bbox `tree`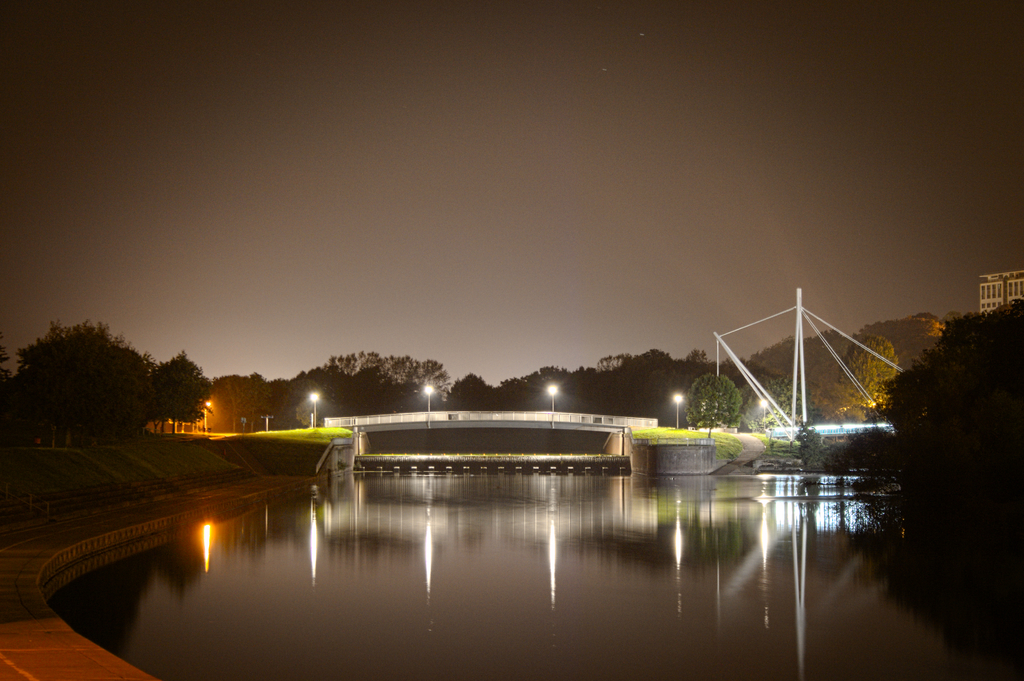
pyautogui.locateOnScreen(0, 354, 19, 440)
